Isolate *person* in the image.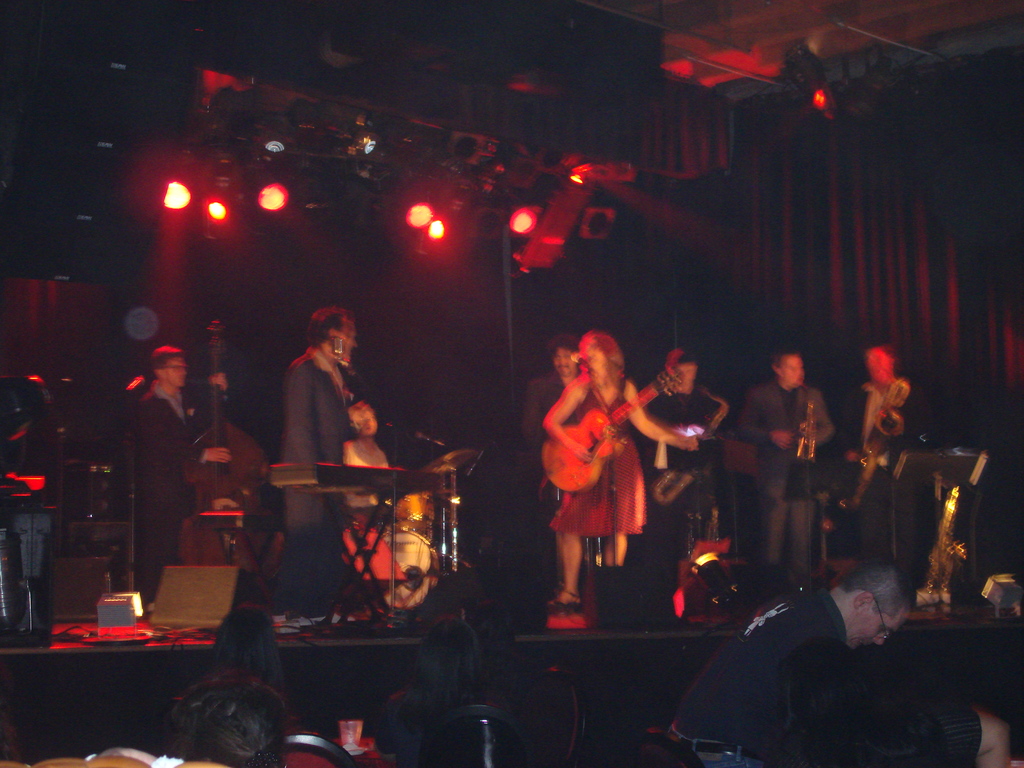
Isolated region: 131:346:233:607.
